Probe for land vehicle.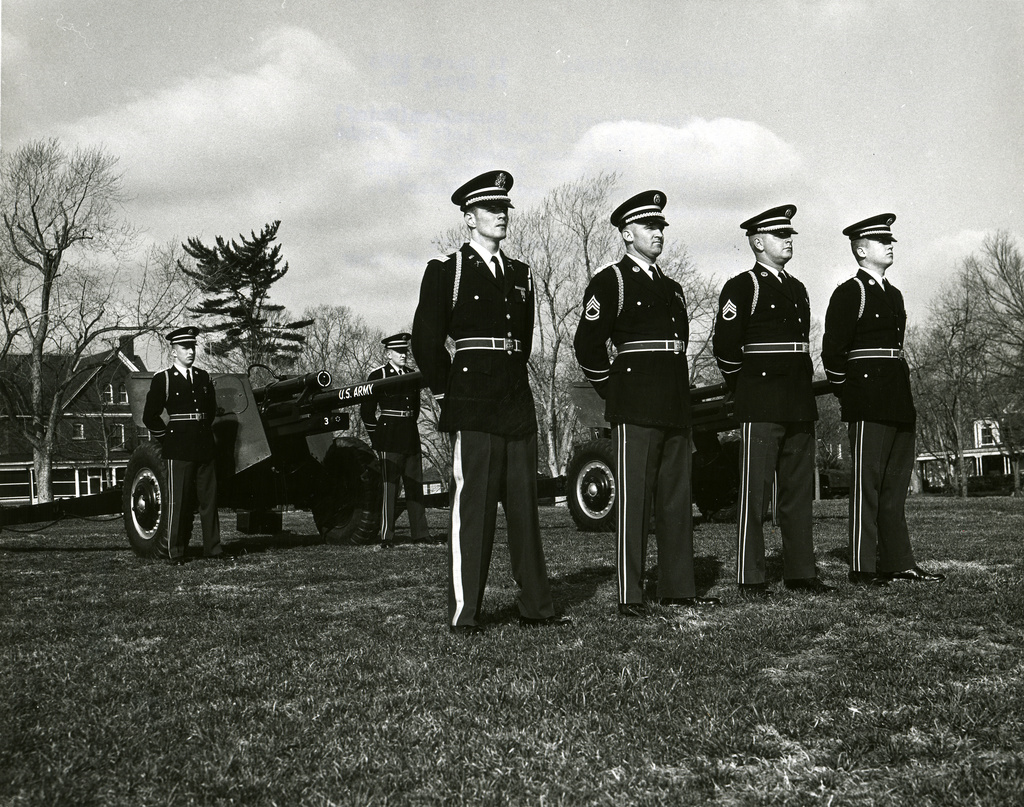
Probe result: [left=573, top=363, right=847, bottom=536].
